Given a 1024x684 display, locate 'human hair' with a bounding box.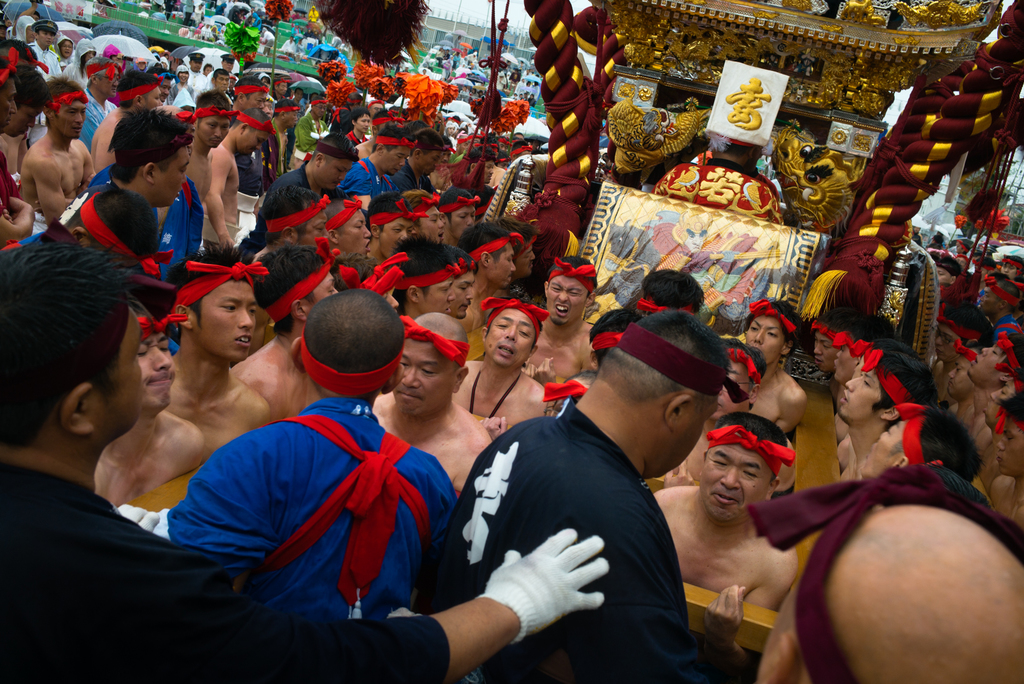
Located: [left=1002, top=347, right=1018, bottom=360].
